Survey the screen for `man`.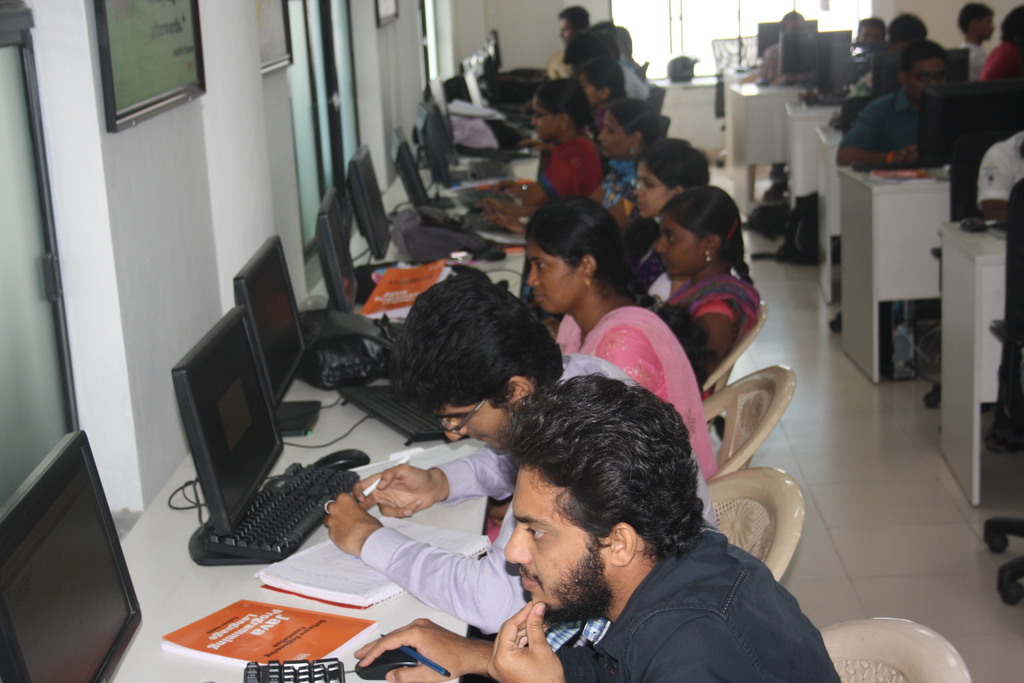
Survey found: <box>809,10,891,88</box>.
